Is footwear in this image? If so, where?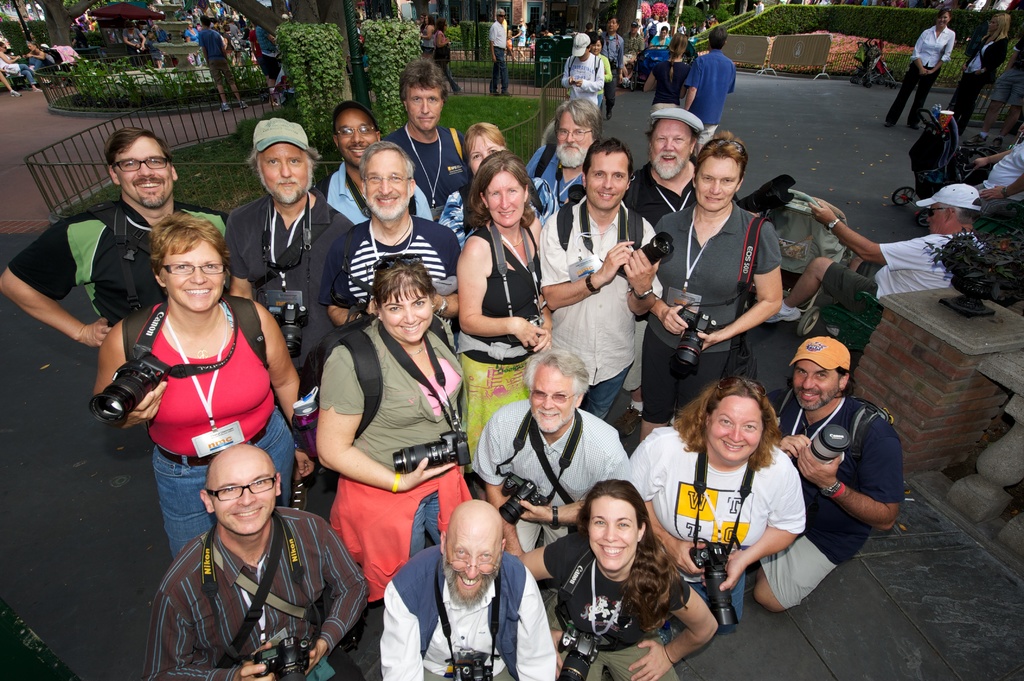
Yes, at [602, 111, 613, 123].
